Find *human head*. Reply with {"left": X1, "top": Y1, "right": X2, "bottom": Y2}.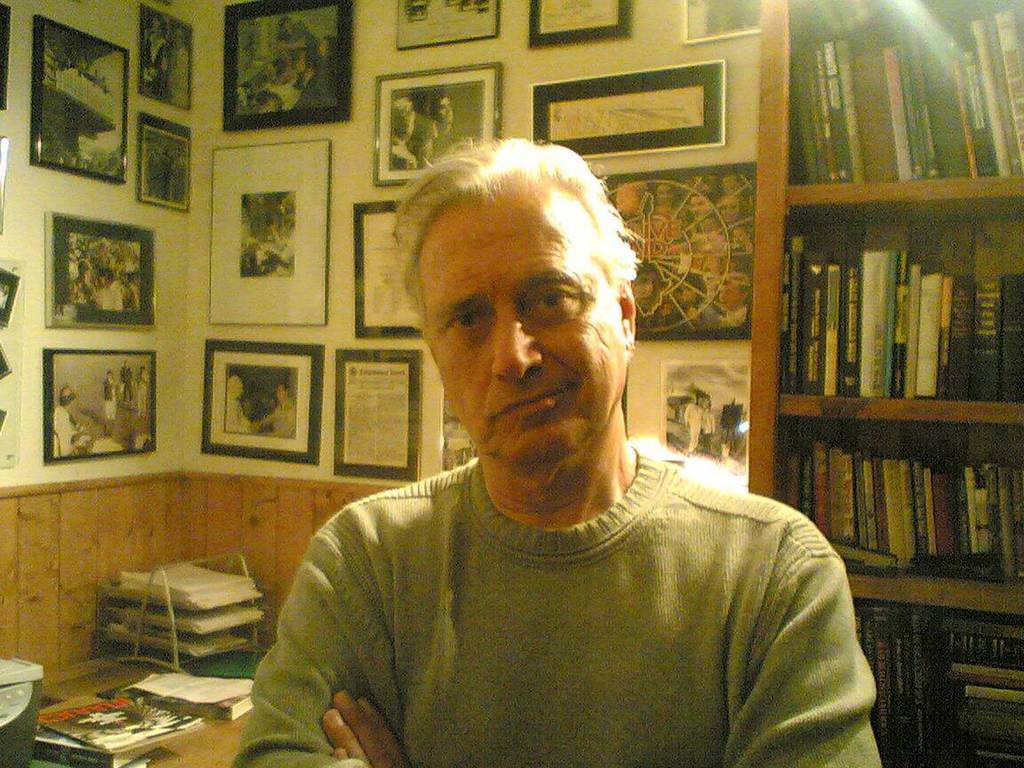
{"left": 692, "top": 388, "right": 711, "bottom": 412}.
